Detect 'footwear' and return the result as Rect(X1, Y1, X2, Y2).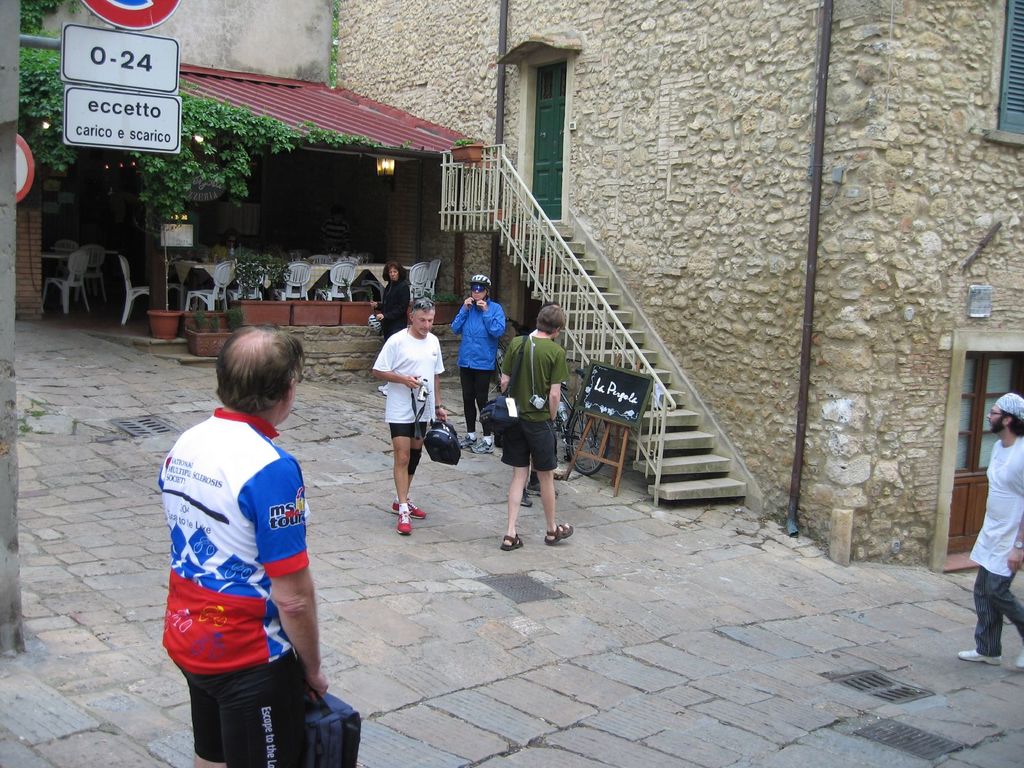
Rect(396, 516, 415, 538).
